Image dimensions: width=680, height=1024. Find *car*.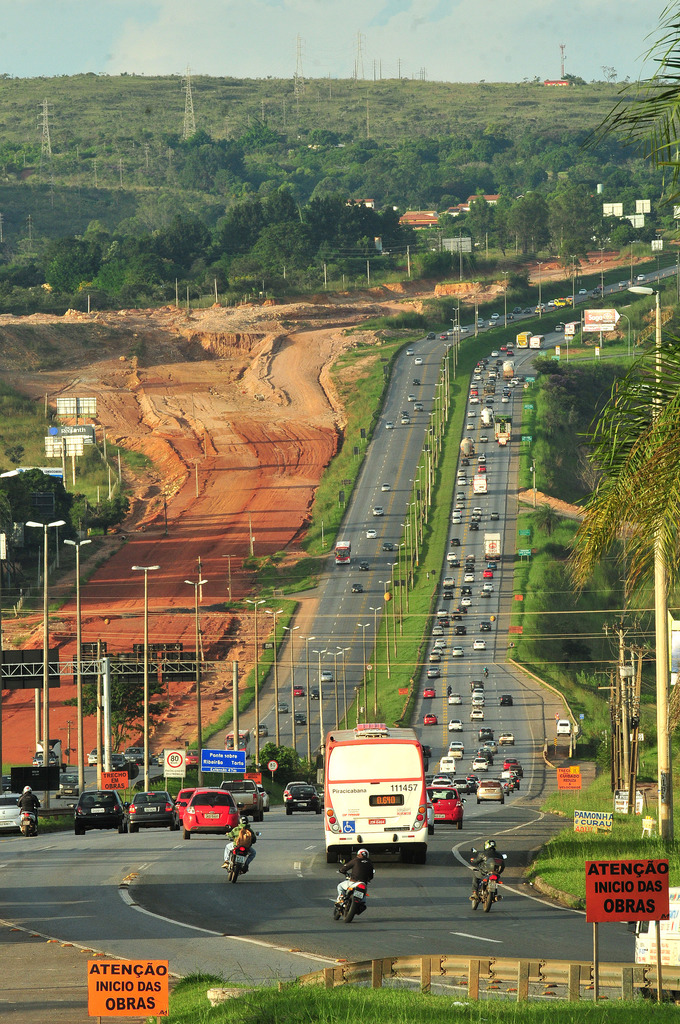
[579,289,587,294].
